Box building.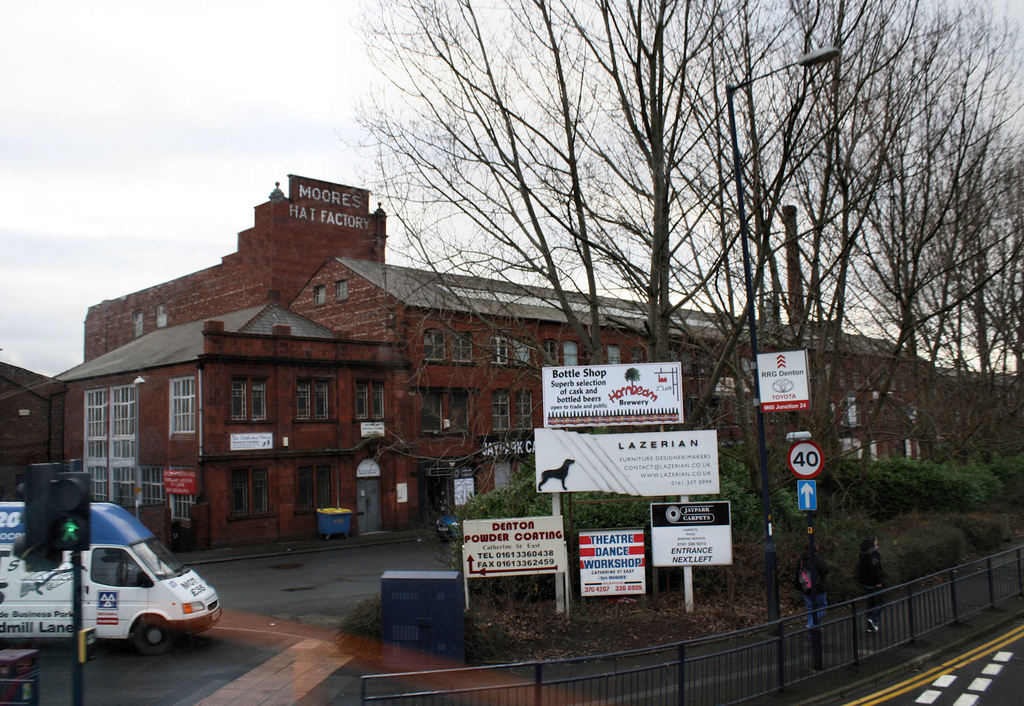
crop(1, 177, 1023, 549).
